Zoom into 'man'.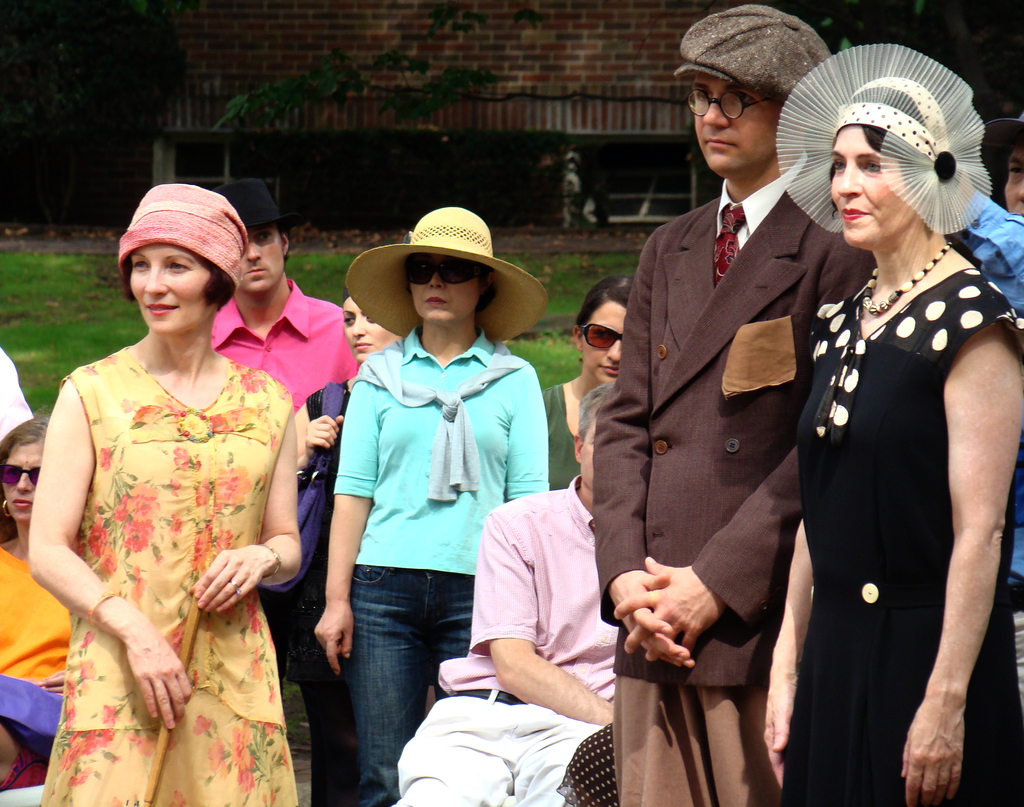
Zoom target: x1=589 y1=1 x2=876 y2=806.
